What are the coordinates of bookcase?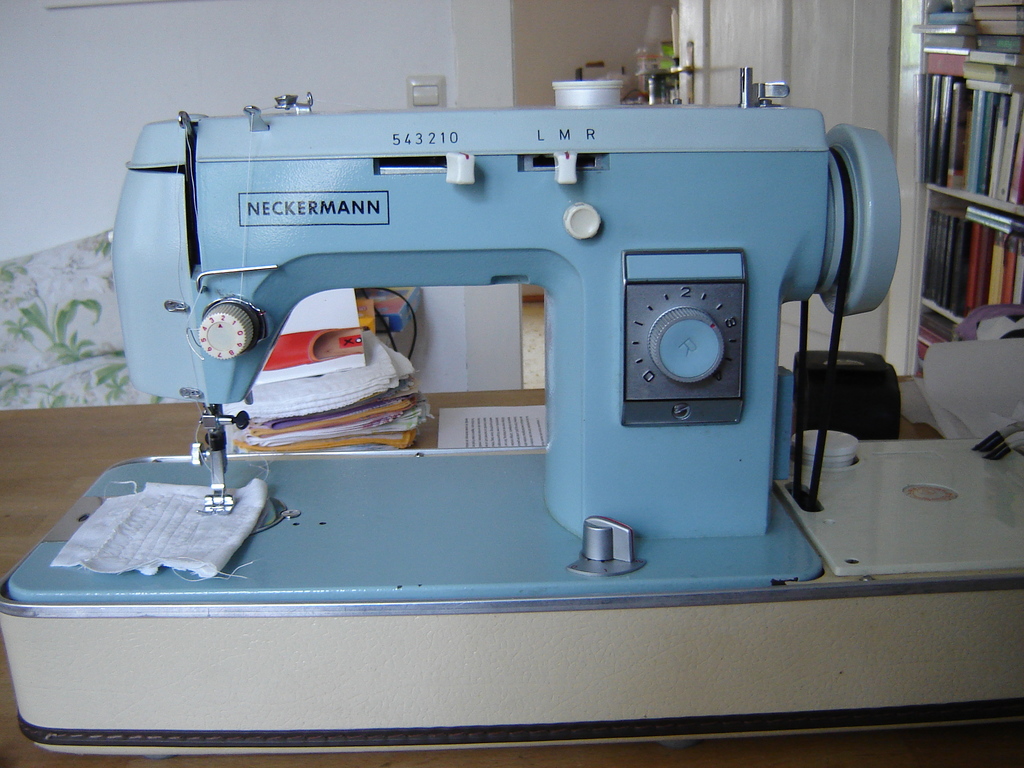
left=909, top=15, right=1023, bottom=336.
